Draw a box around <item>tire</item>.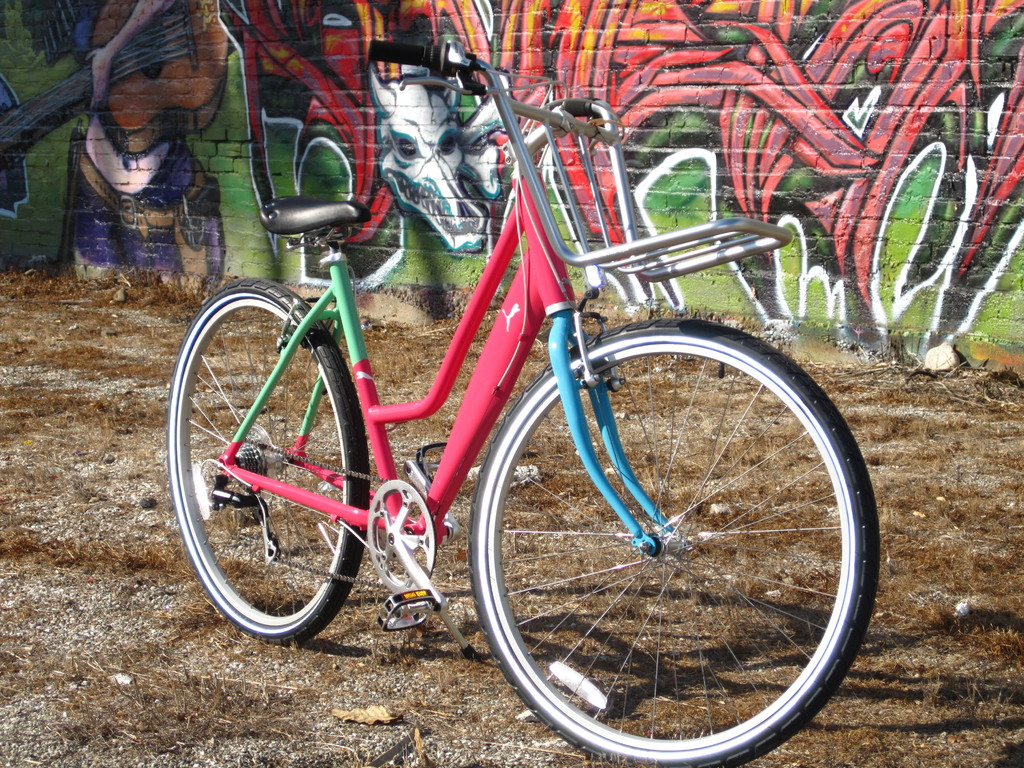
<bbox>166, 276, 368, 644</bbox>.
